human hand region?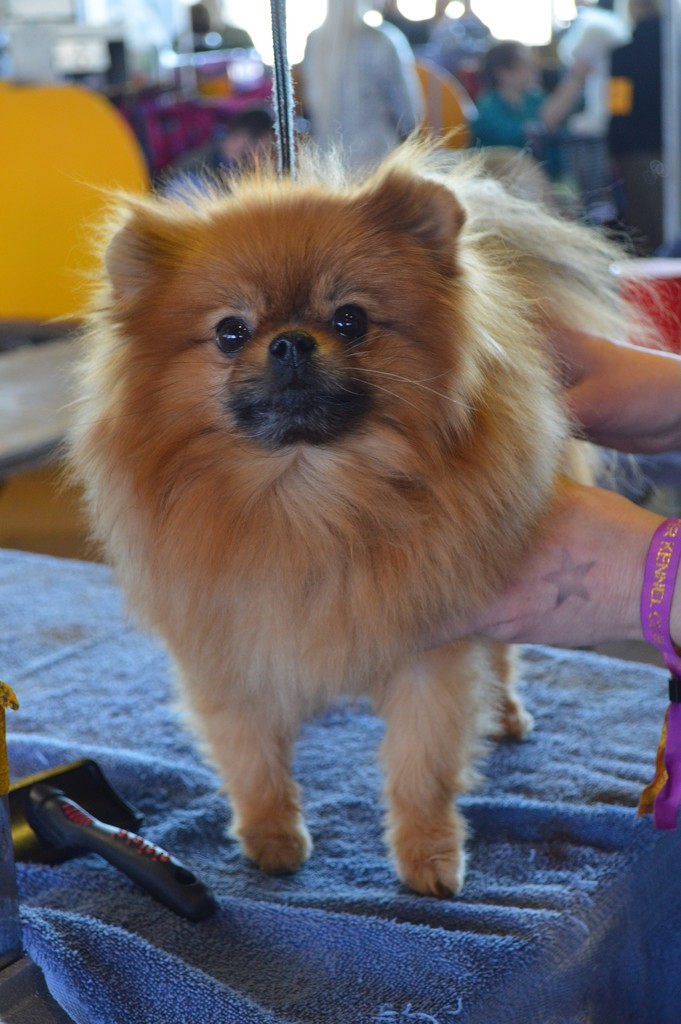
530, 311, 680, 456
